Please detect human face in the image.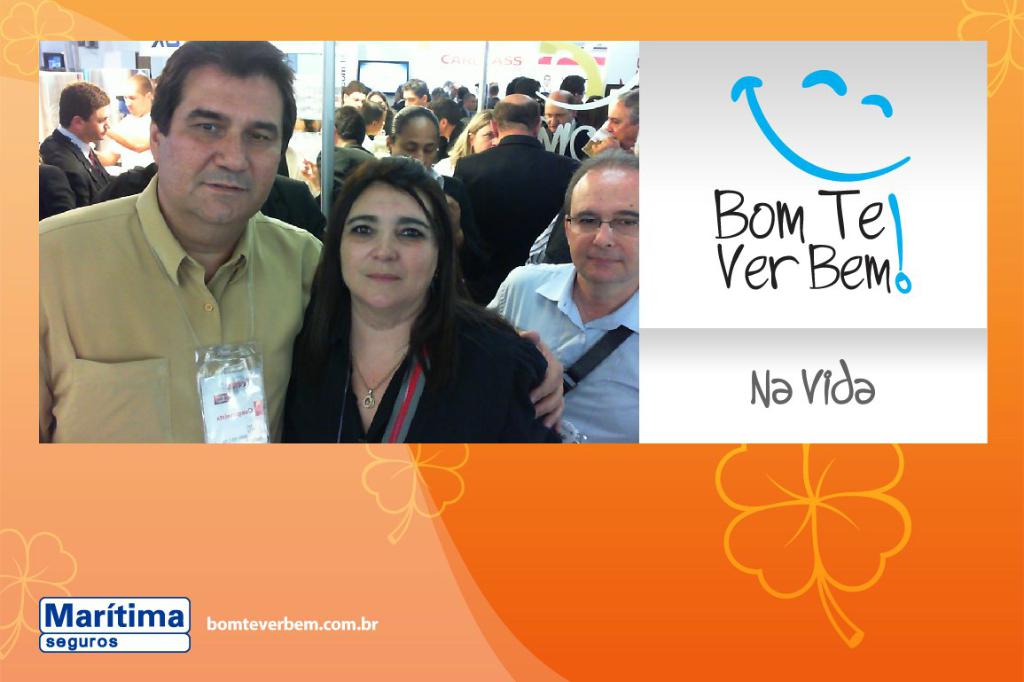
bbox(474, 117, 501, 149).
